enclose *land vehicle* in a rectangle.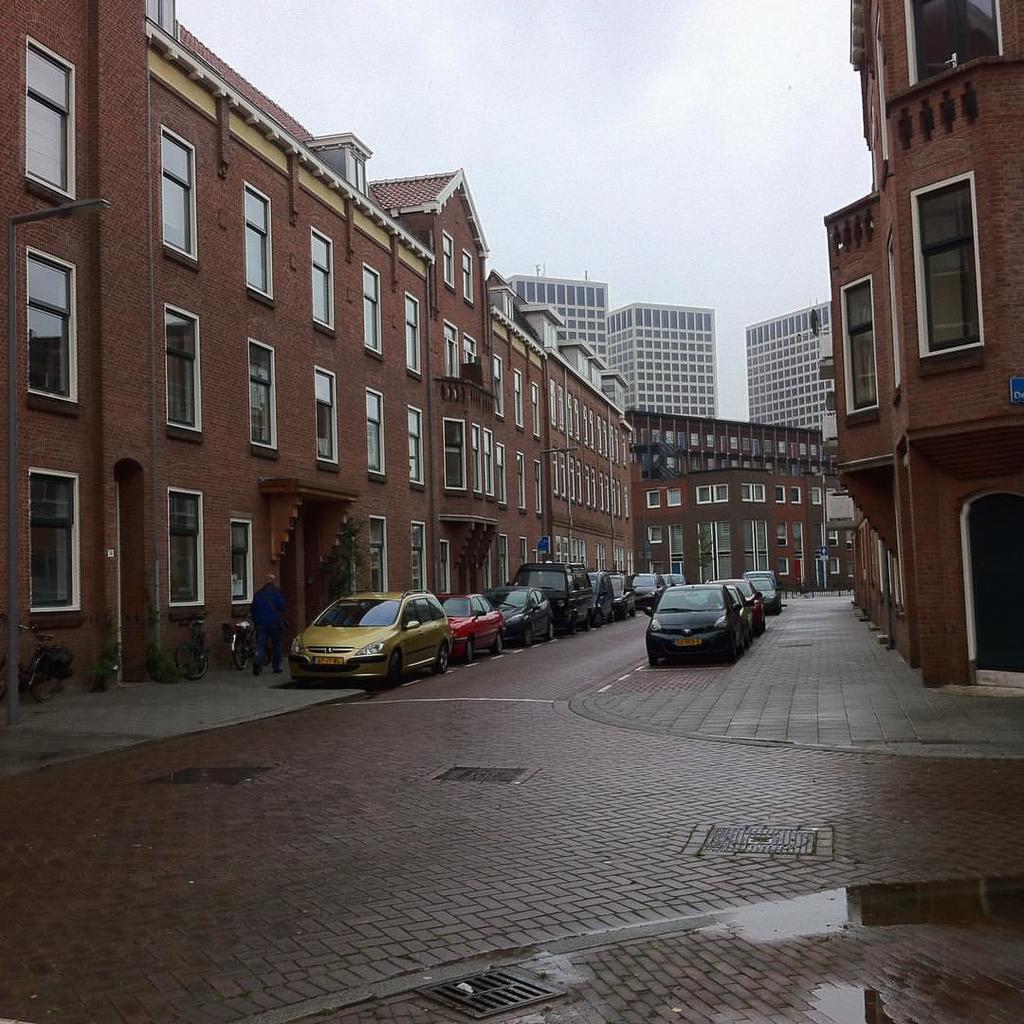
left=484, top=585, right=555, bottom=650.
